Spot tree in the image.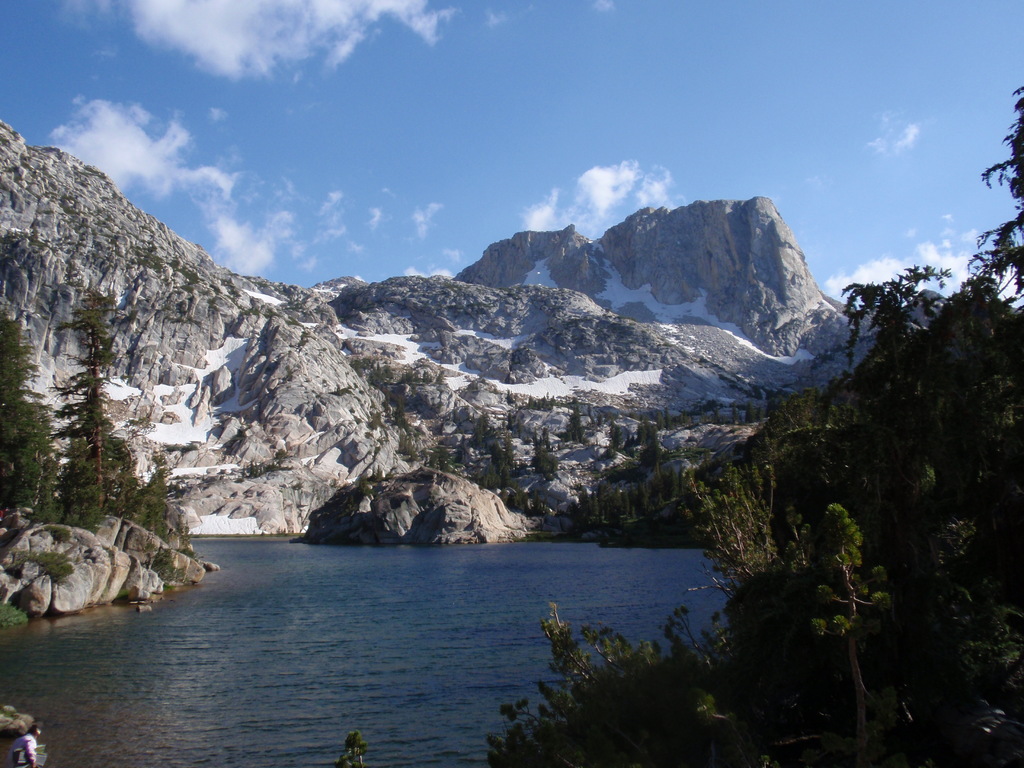
tree found at (x1=756, y1=406, x2=765, y2=424).
